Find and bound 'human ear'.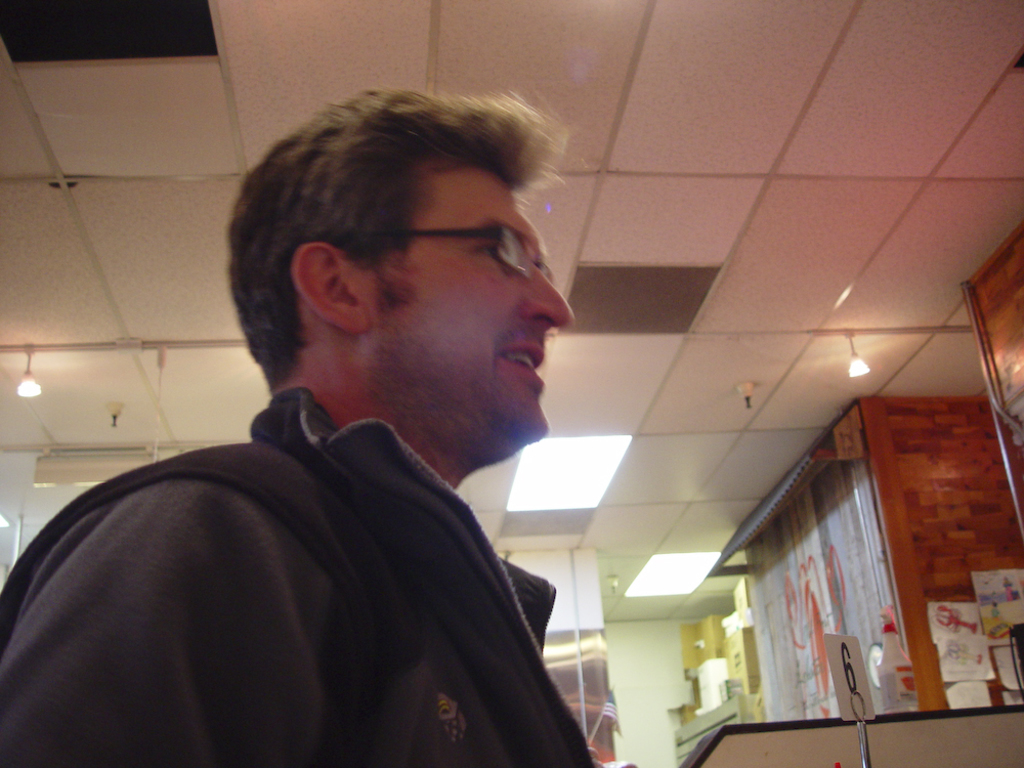
Bound: 290/243/370/336.
